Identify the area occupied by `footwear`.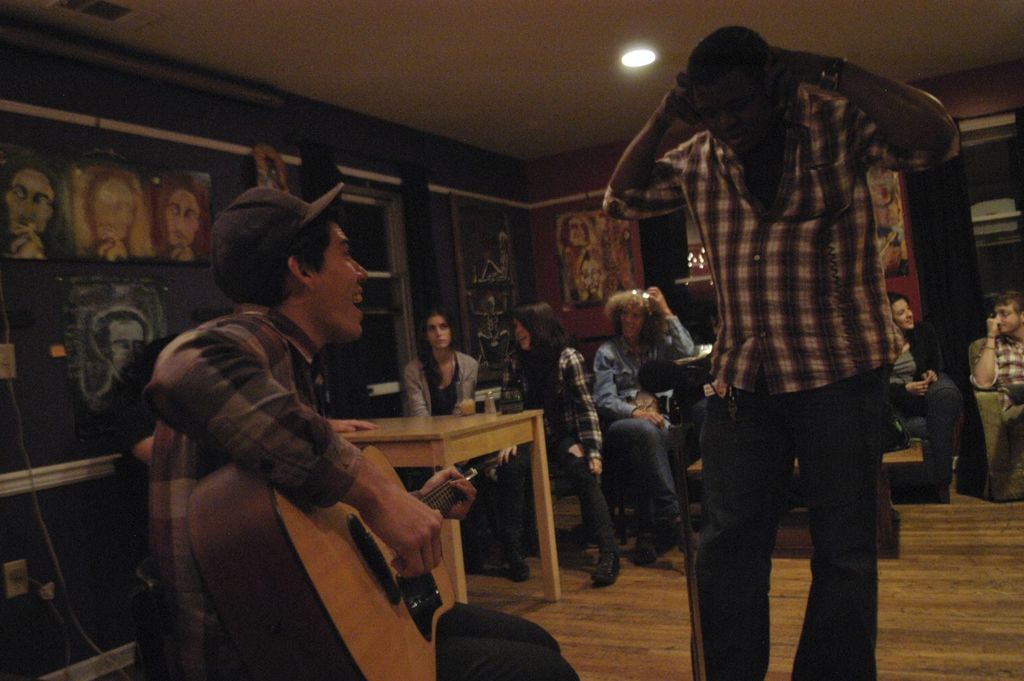
Area: 507:544:534:585.
